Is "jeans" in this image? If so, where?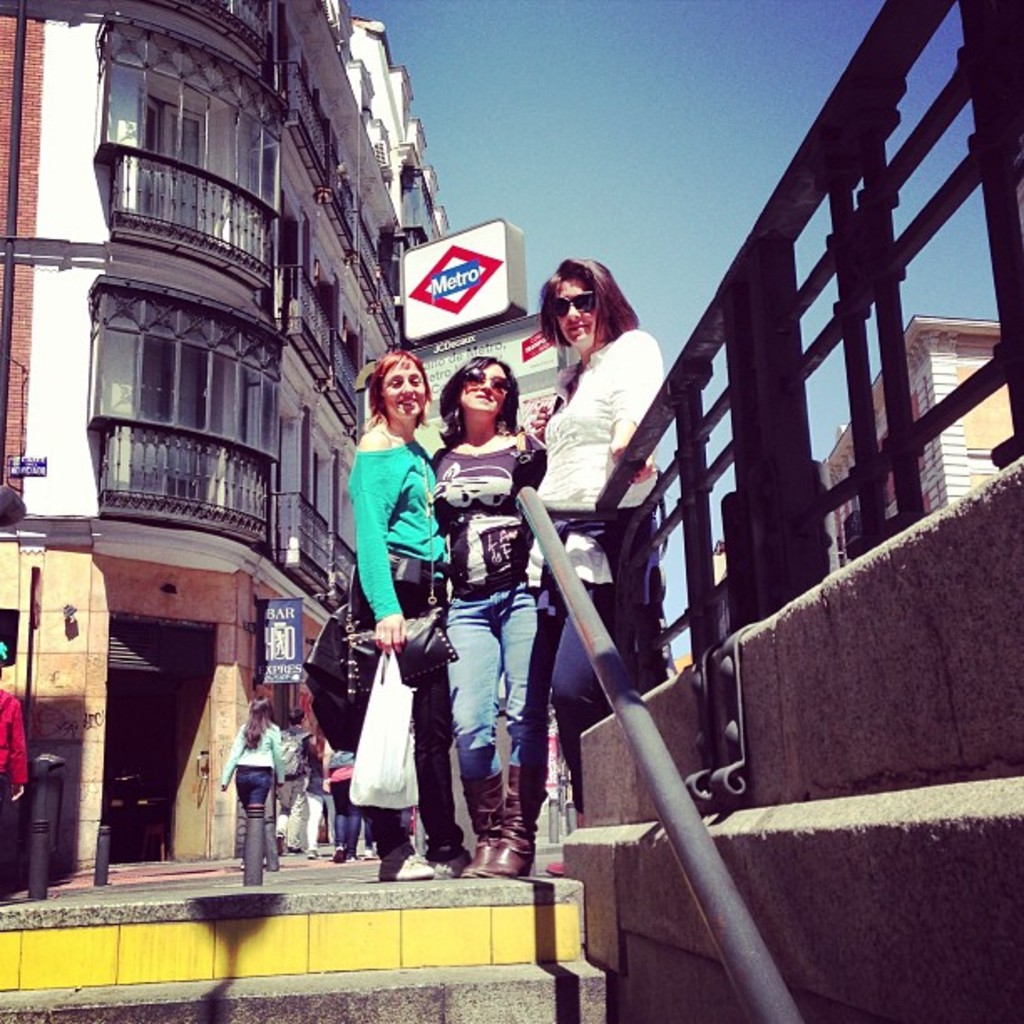
Yes, at (229, 763, 274, 812).
